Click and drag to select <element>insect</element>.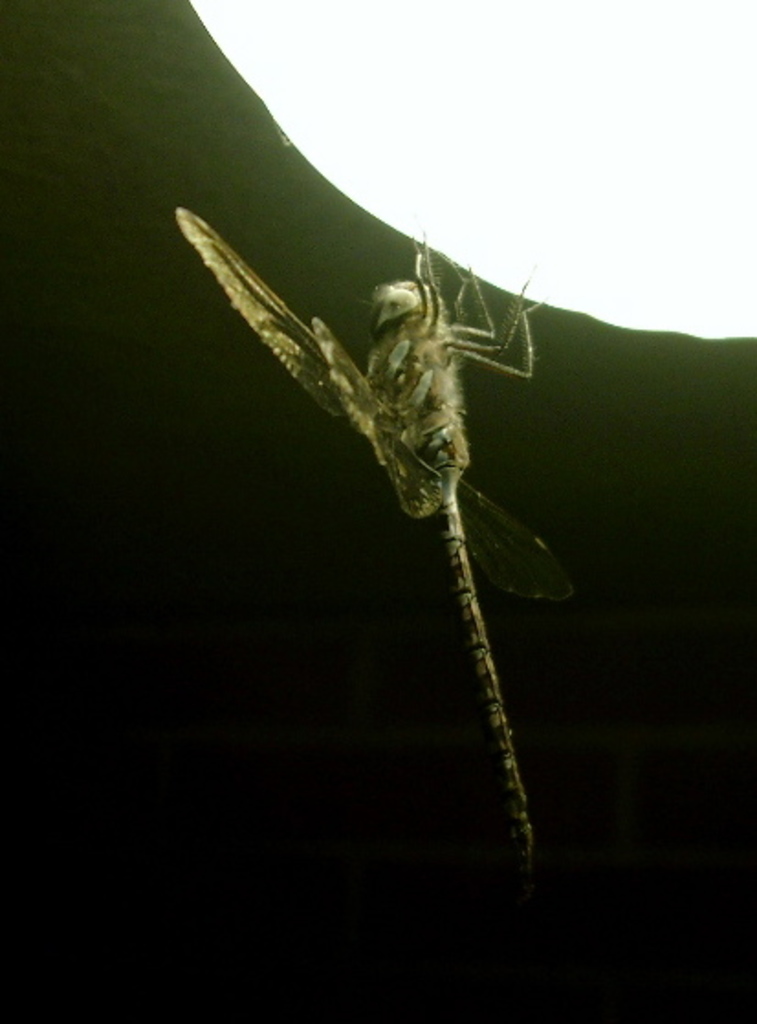
Selection: <region>174, 211, 579, 852</region>.
